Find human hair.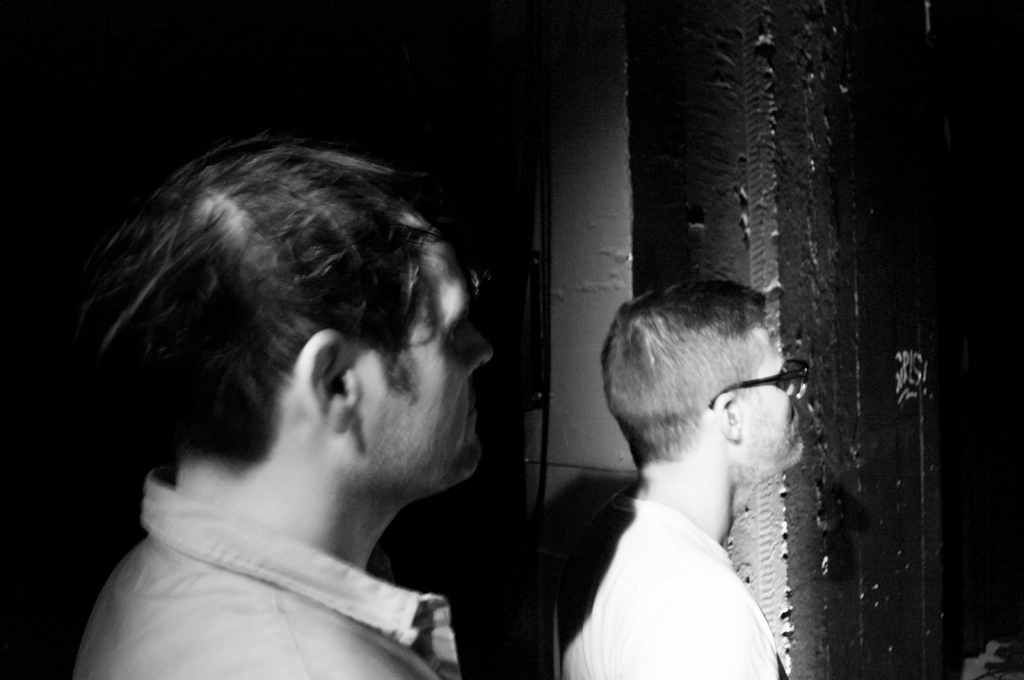
select_region(601, 281, 770, 460).
